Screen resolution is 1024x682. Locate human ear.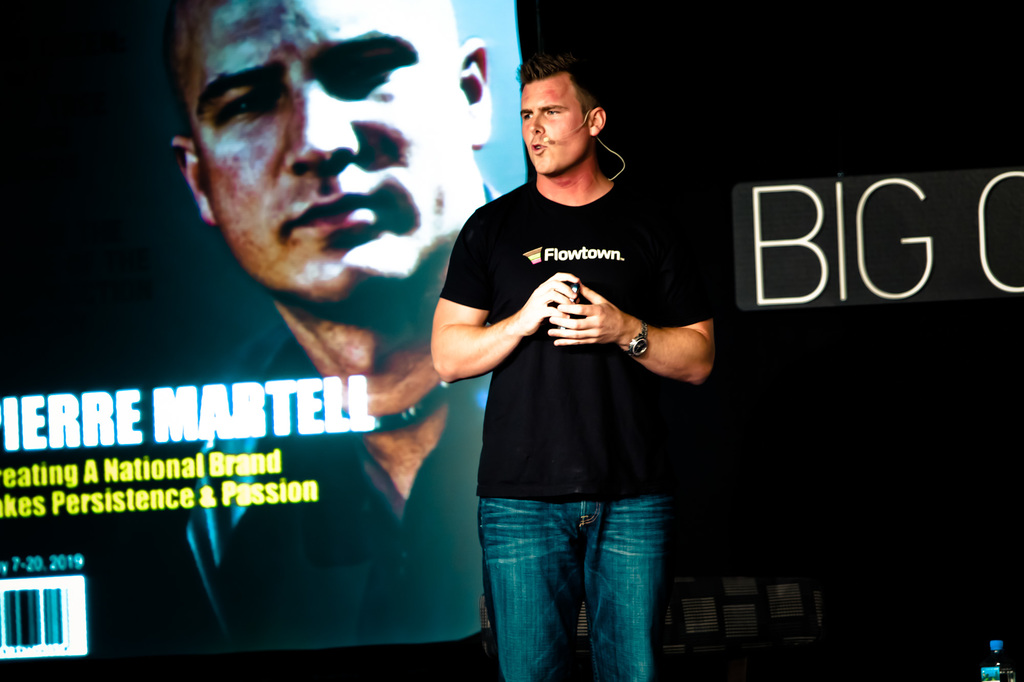
(x1=591, y1=109, x2=607, y2=134).
